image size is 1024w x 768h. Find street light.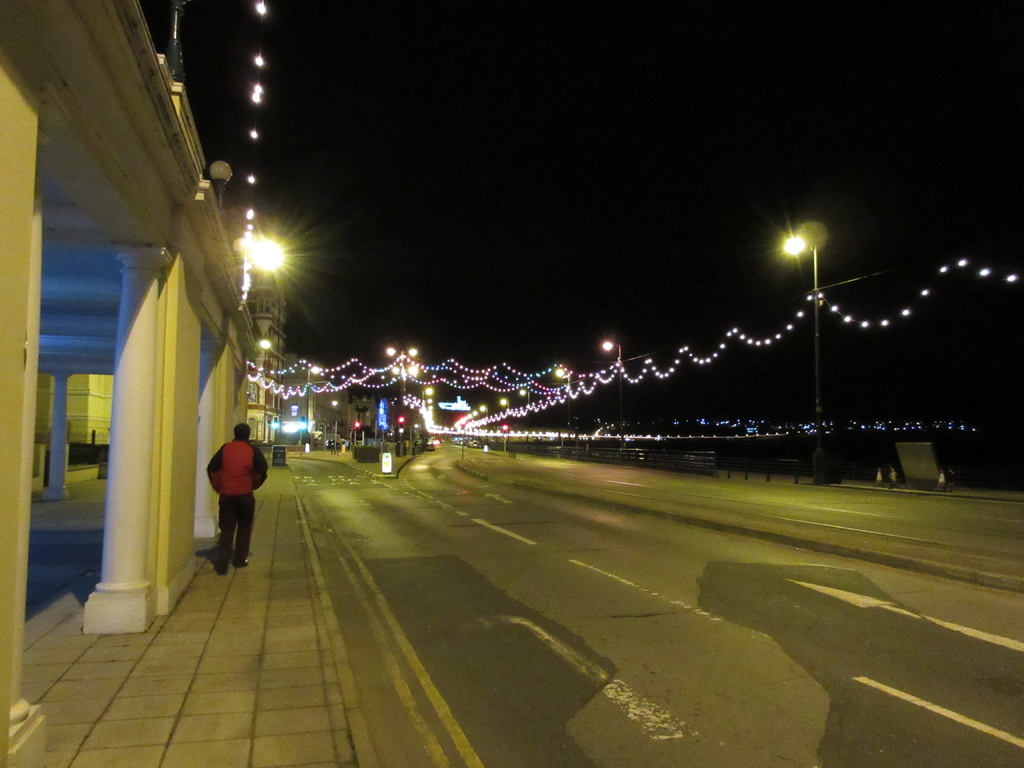
BBox(549, 365, 578, 436).
